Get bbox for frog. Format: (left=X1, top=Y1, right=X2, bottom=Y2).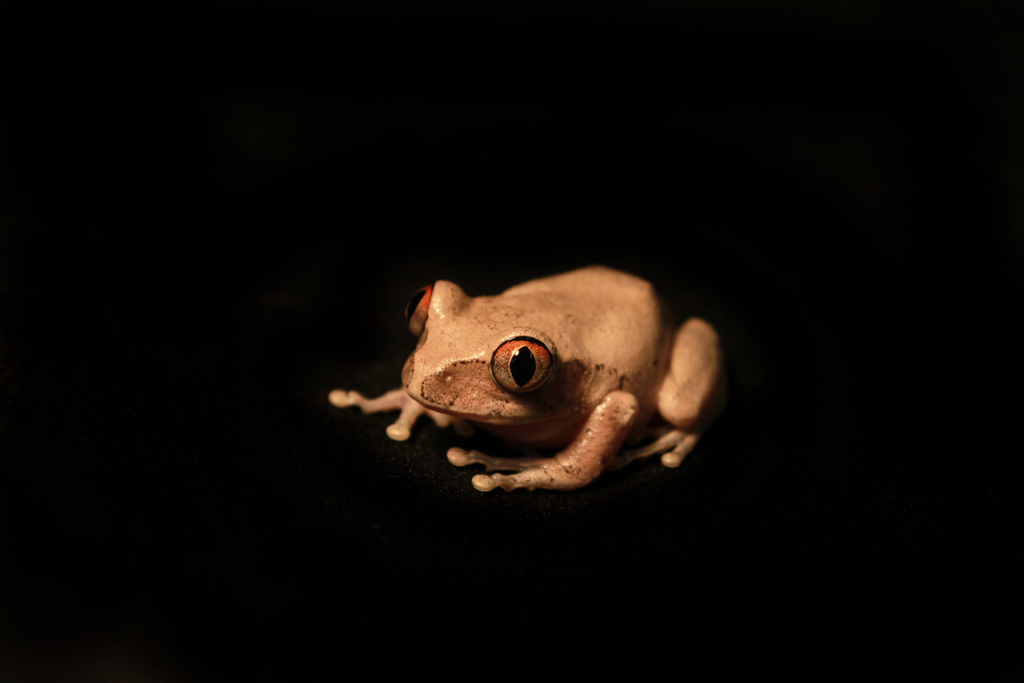
(left=328, top=267, right=723, bottom=491).
